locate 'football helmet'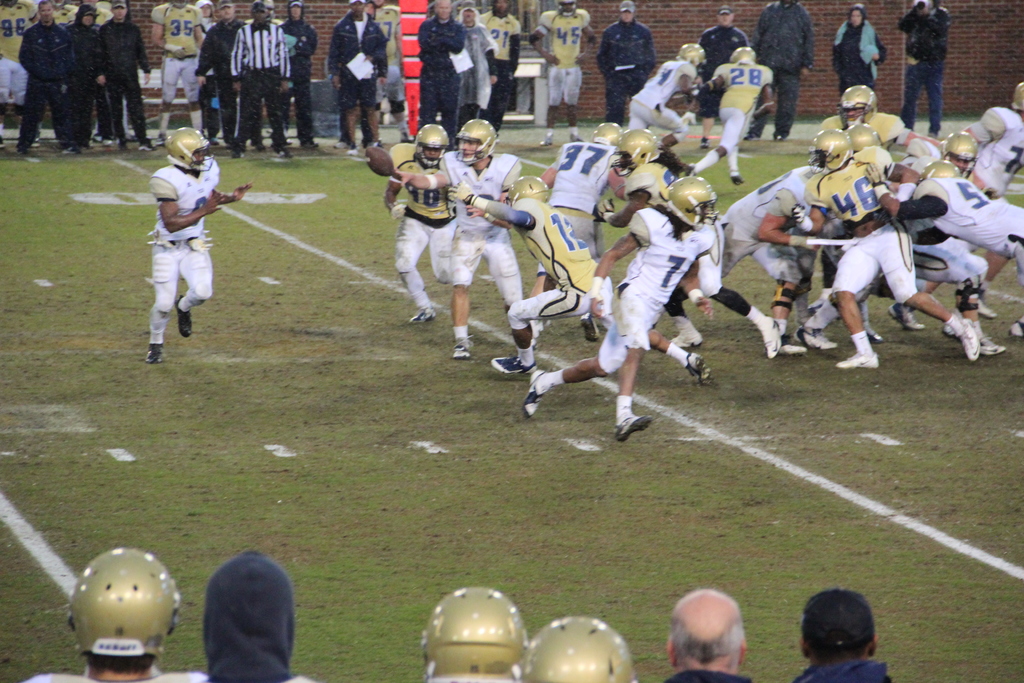
<box>168,129,214,172</box>
